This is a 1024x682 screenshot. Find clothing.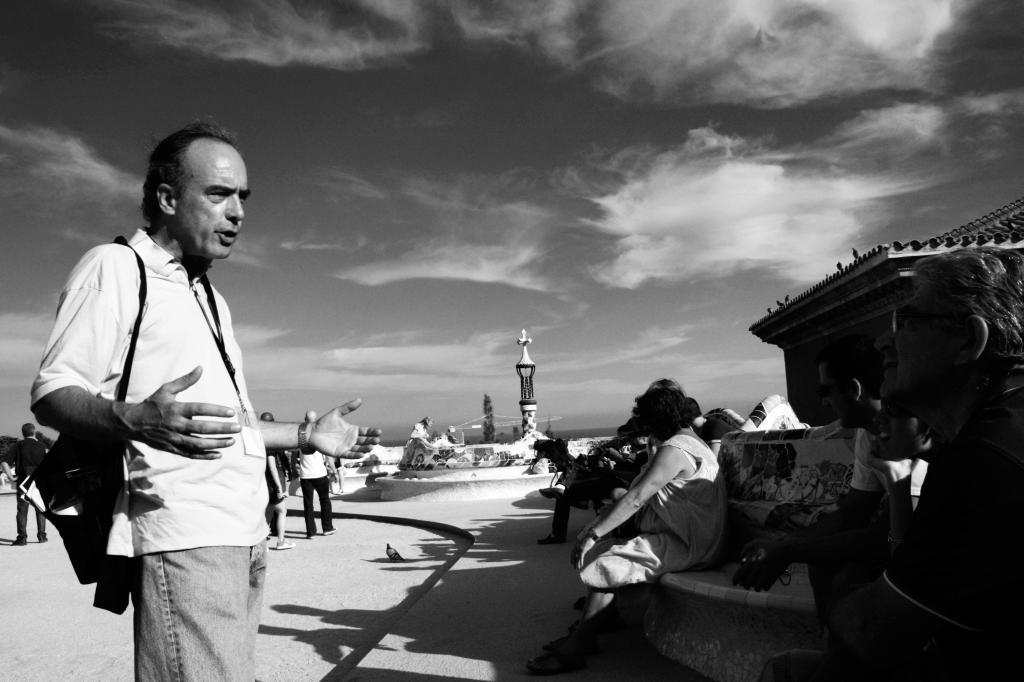
Bounding box: bbox(585, 434, 737, 644).
